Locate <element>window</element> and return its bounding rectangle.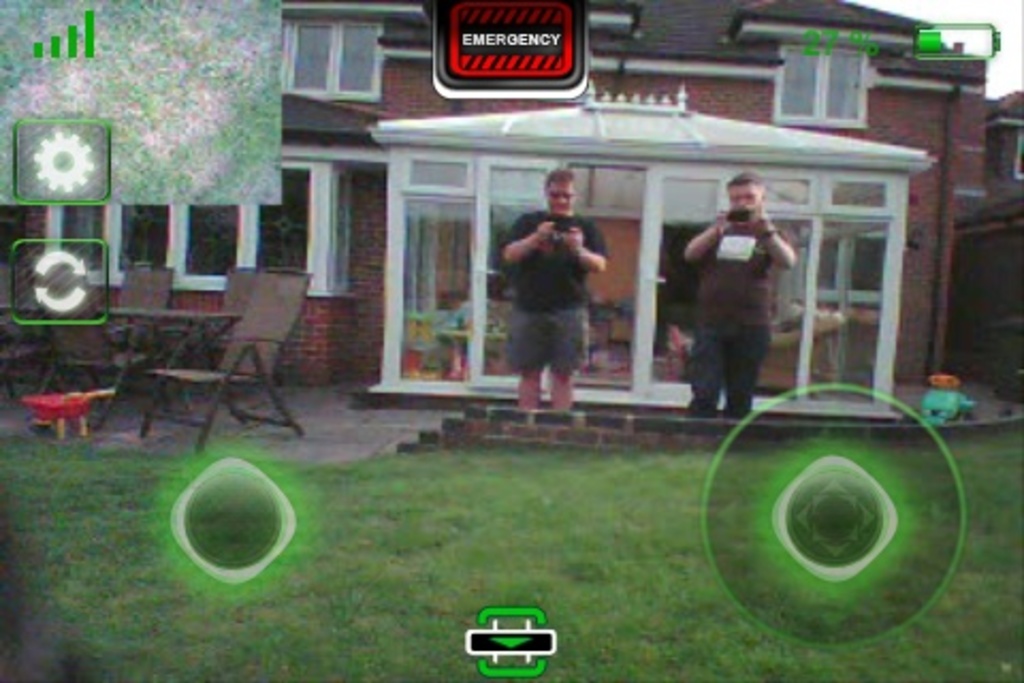
267 0 380 92.
